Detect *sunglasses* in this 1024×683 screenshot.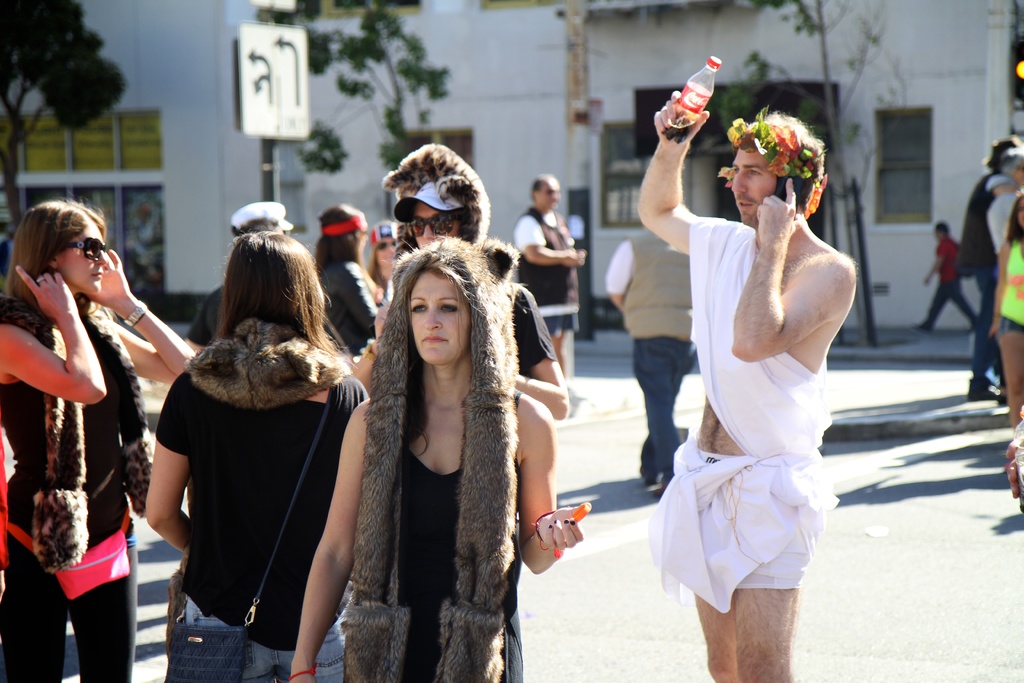
Detection: x1=379 y1=242 x2=396 y2=251.
